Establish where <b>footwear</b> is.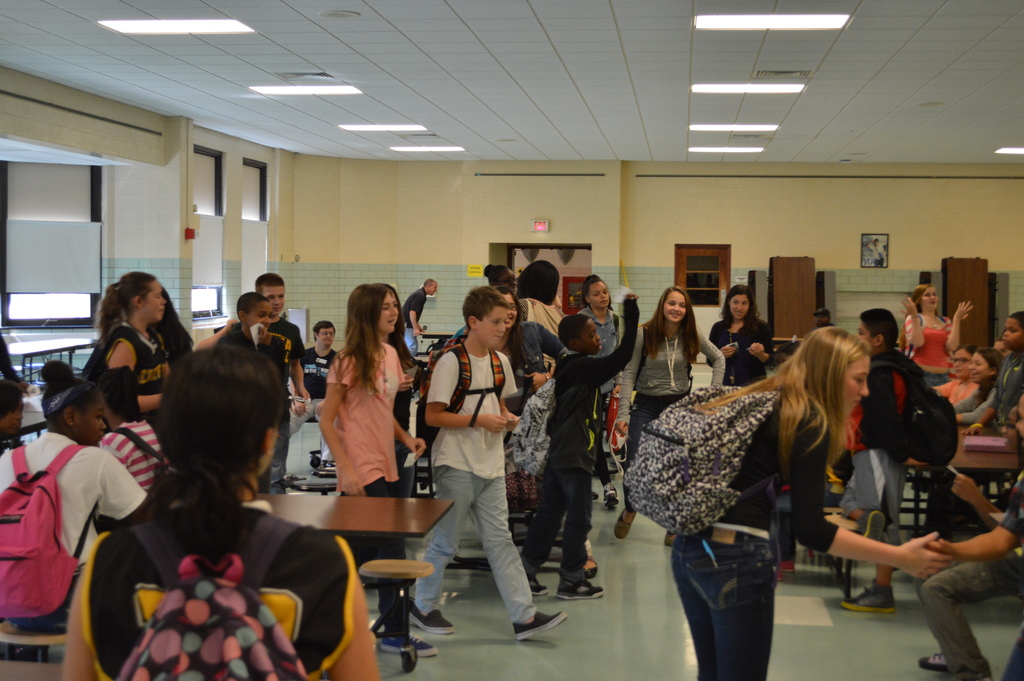
Established at 512, 612, 570, 637.
